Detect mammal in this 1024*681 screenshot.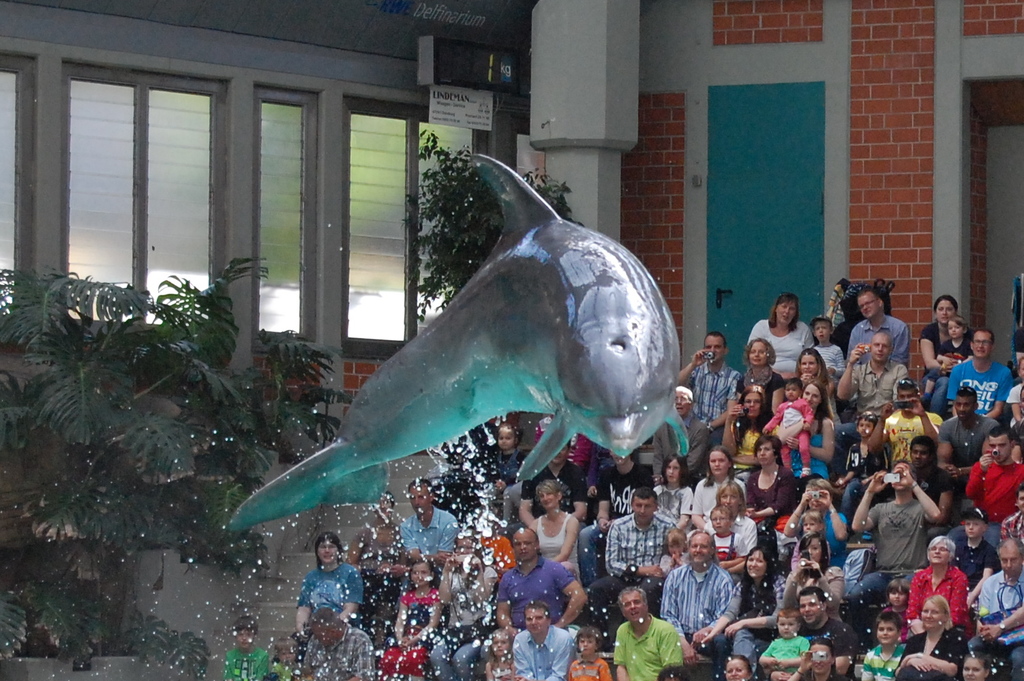
Detection: x1=479, y1=419, x2=534, y2=494.
